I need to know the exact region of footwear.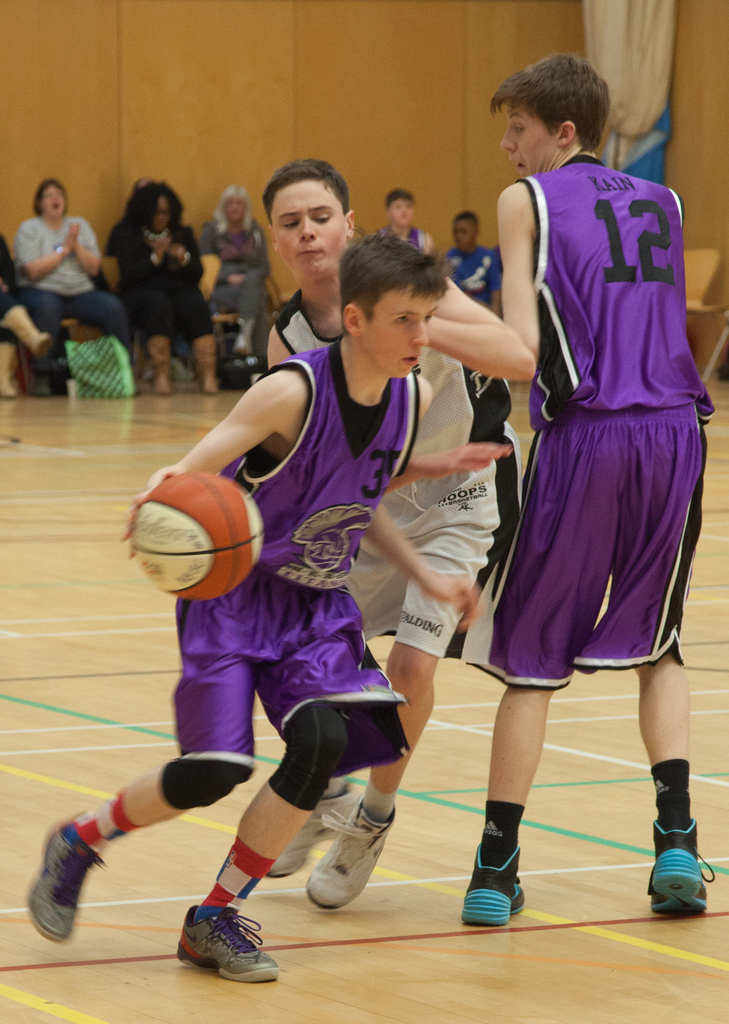
Region: {"x1": 0, "y1": 340, "x2": 20, "y2": 396}.
